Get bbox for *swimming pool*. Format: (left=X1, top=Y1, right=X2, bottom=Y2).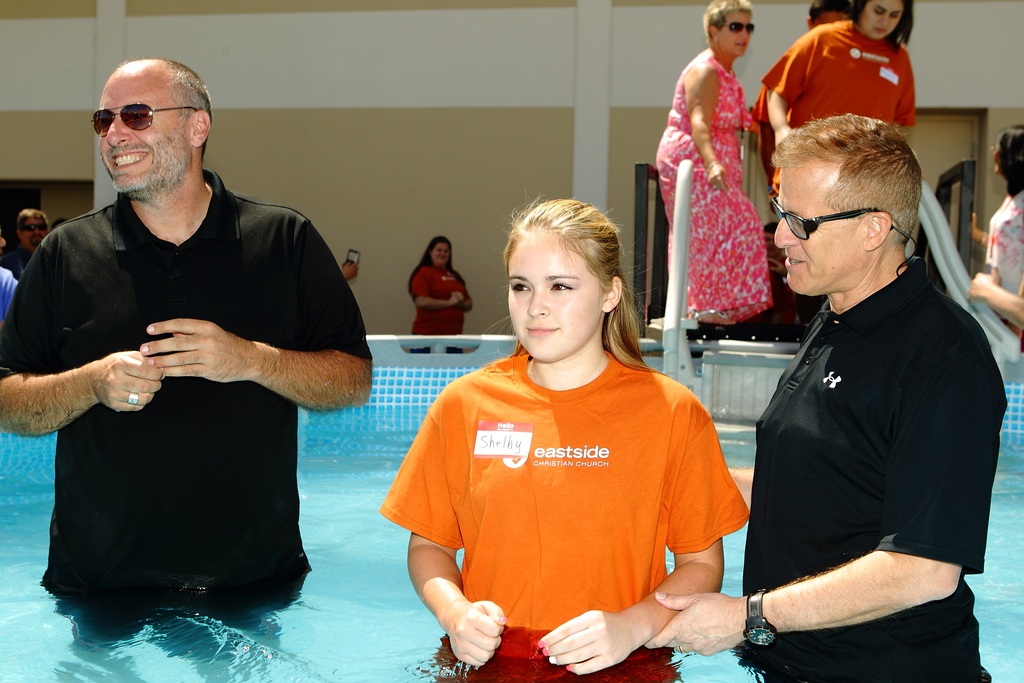
(left=0, top=335, right=1023, bottom=682).
